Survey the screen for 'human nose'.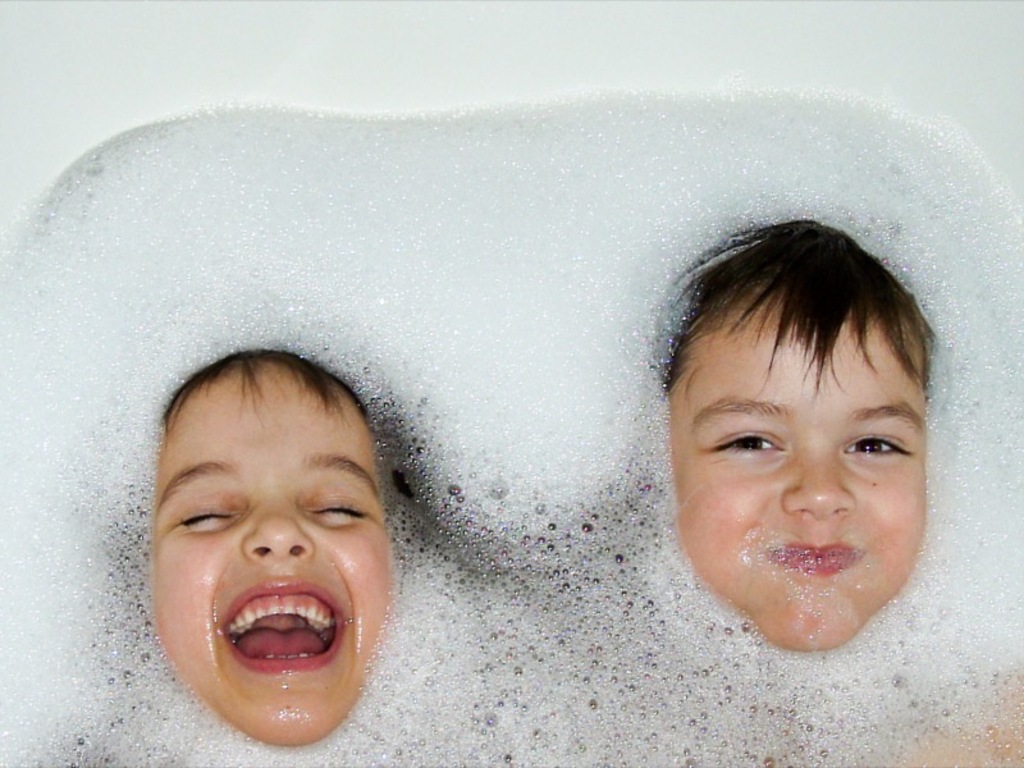
Survey found: left=780, top=442, right=861, bottom=511.
